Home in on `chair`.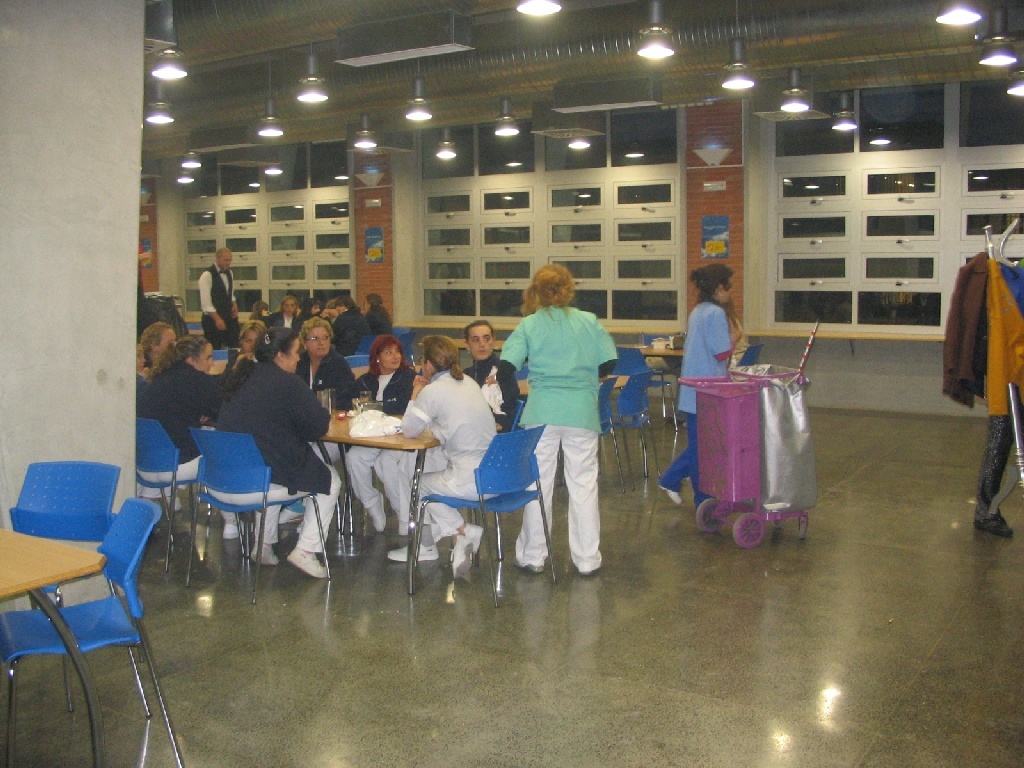
Homed in at {"x1": 592, "y1": 366, "x2": 639, "y2": 496}.
